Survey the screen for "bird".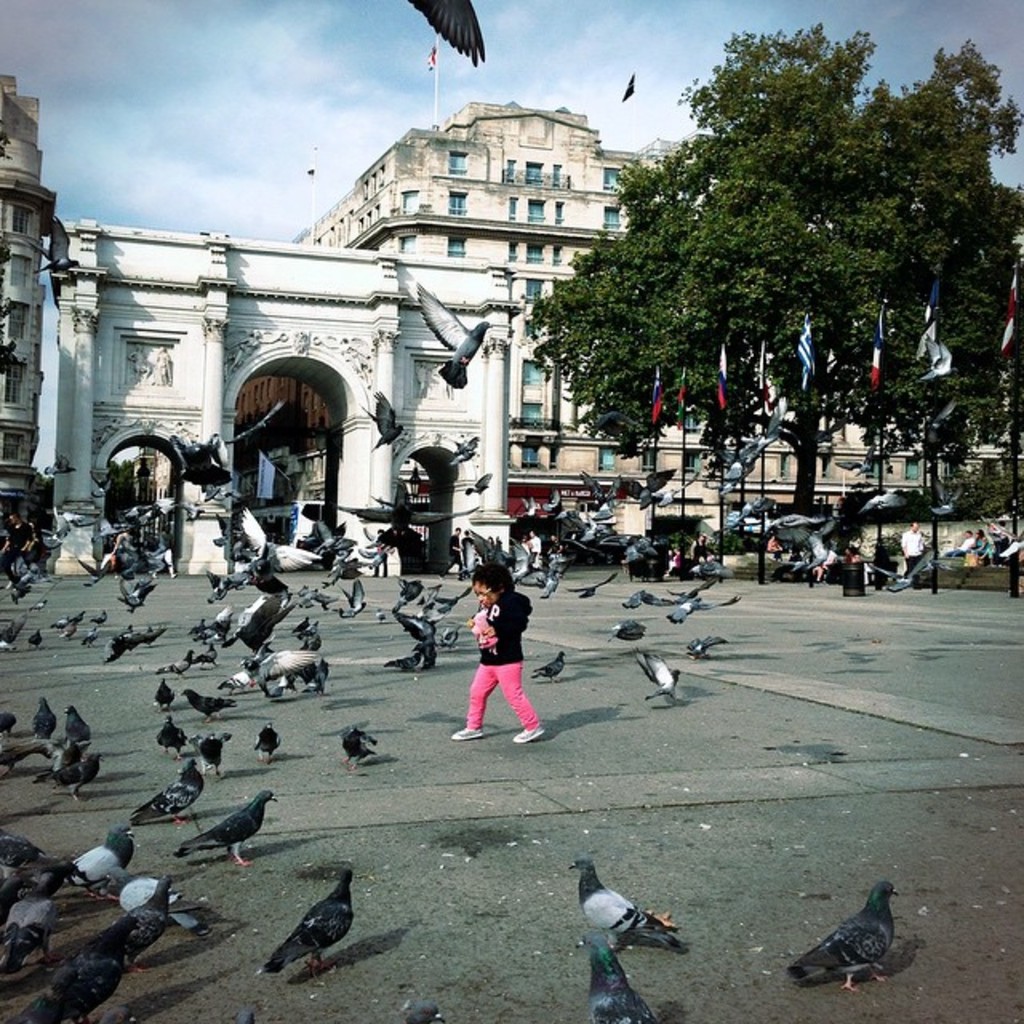
Survey found: (left=61, top=622, right=78, bottom=637).
